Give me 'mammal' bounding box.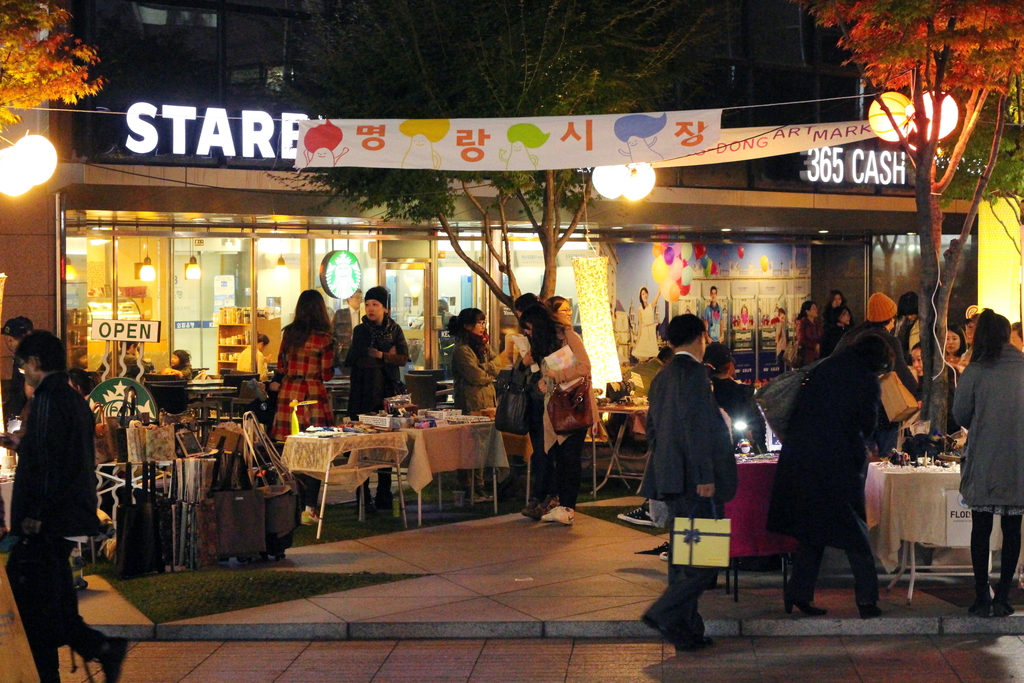
528,297,573,520.
